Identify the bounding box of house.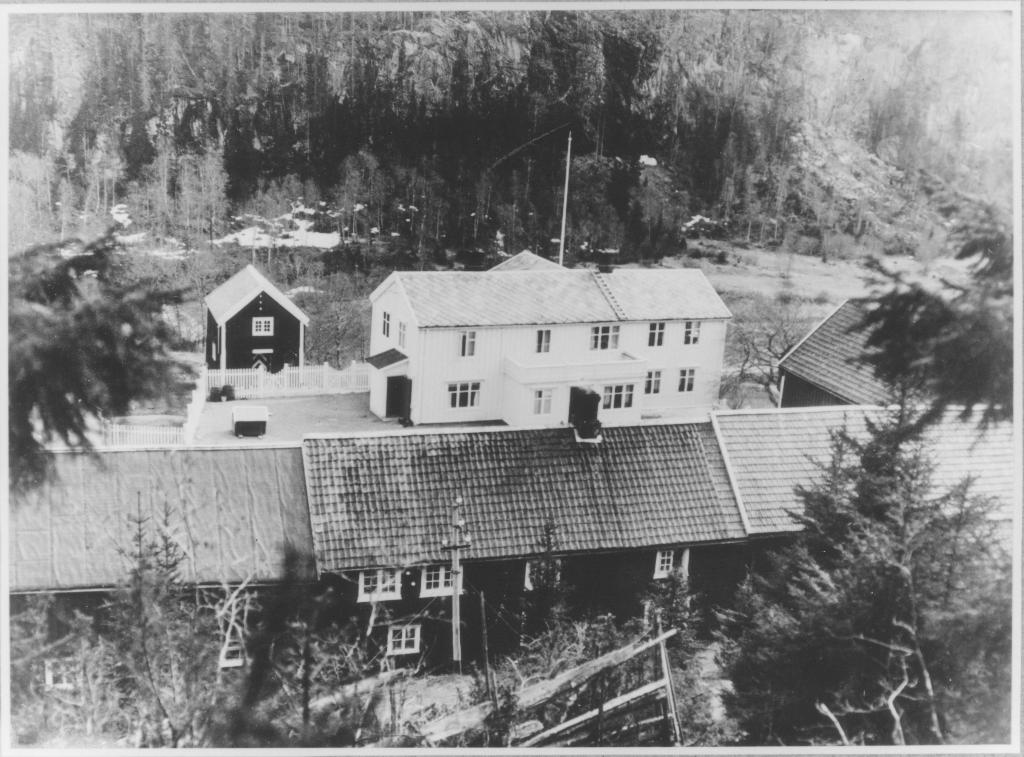
bbox=(358, 265, 730, 428).
